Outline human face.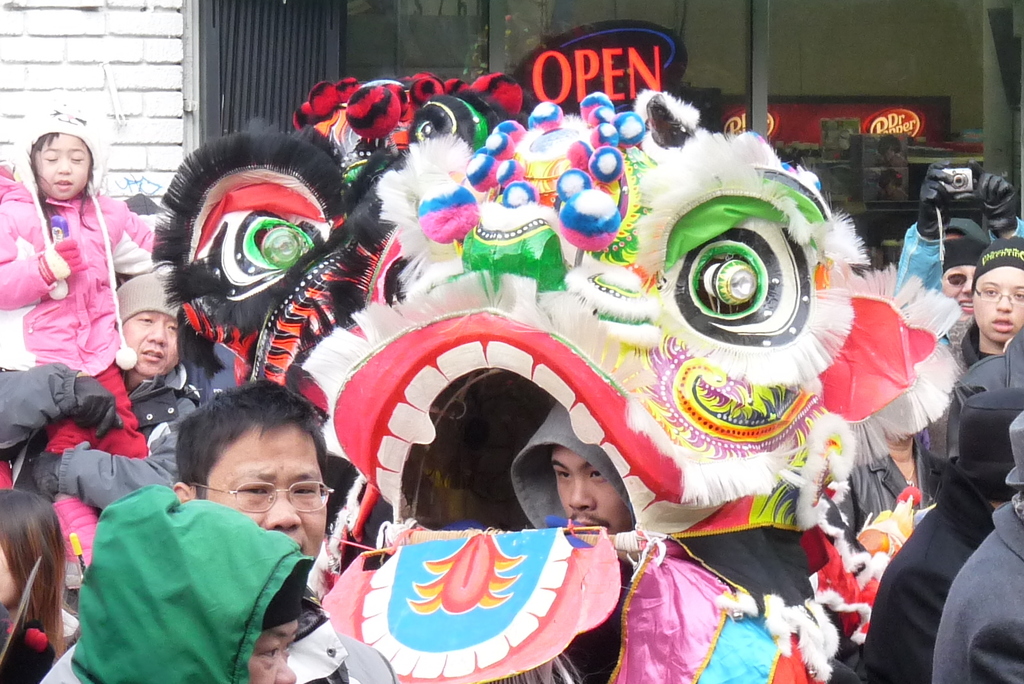
Outline: (970, 266, 1023, 346).
